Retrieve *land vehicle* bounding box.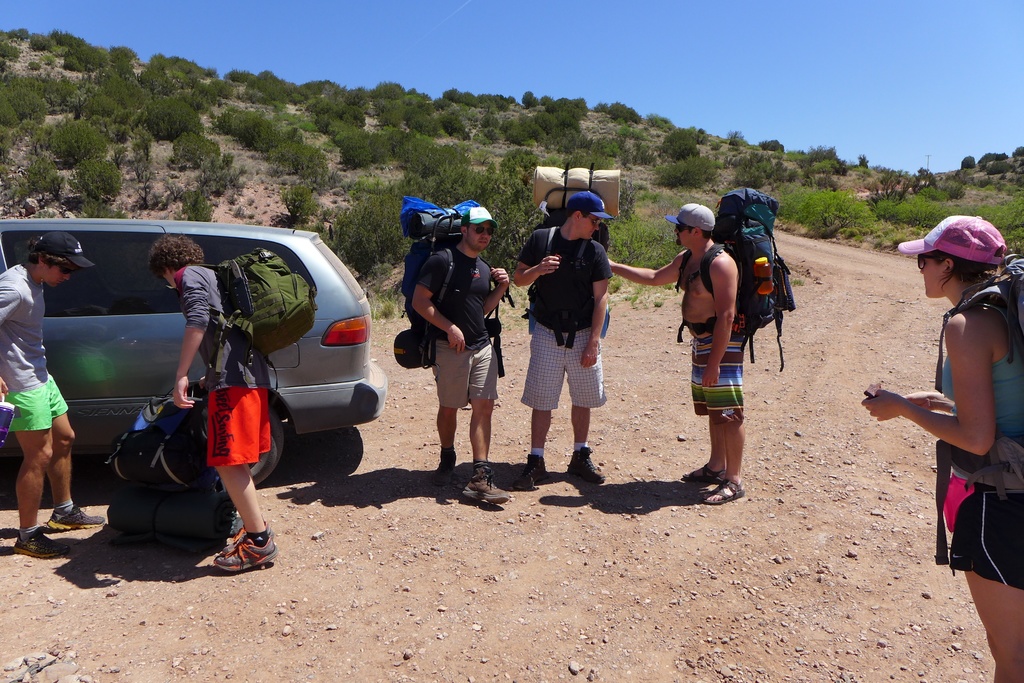
Bounding box: box=[47, 211, 363, 558].
